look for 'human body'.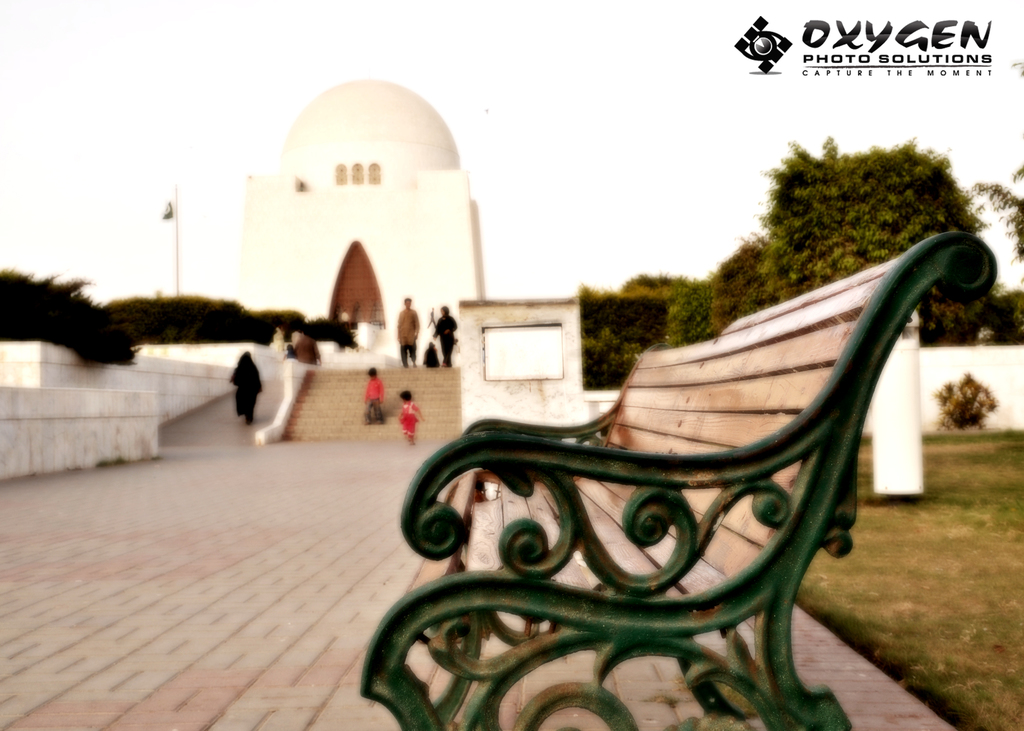
Found: crop(397, 296, 424, 365).
